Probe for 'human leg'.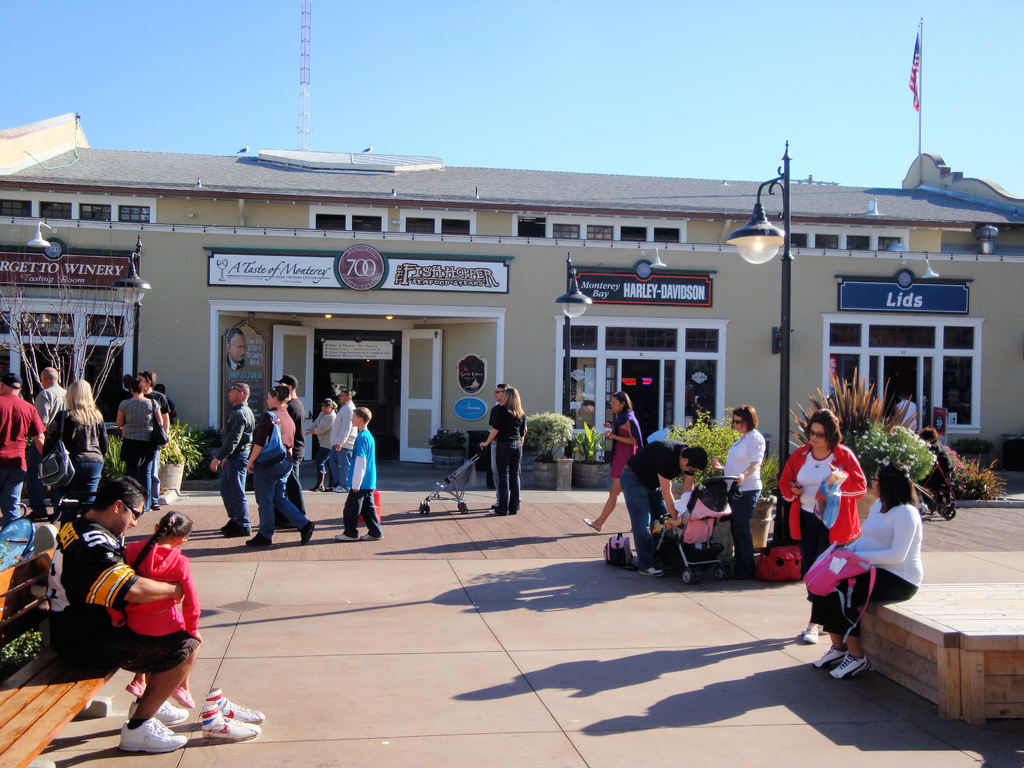
Probe result: (361,488,382,540).
